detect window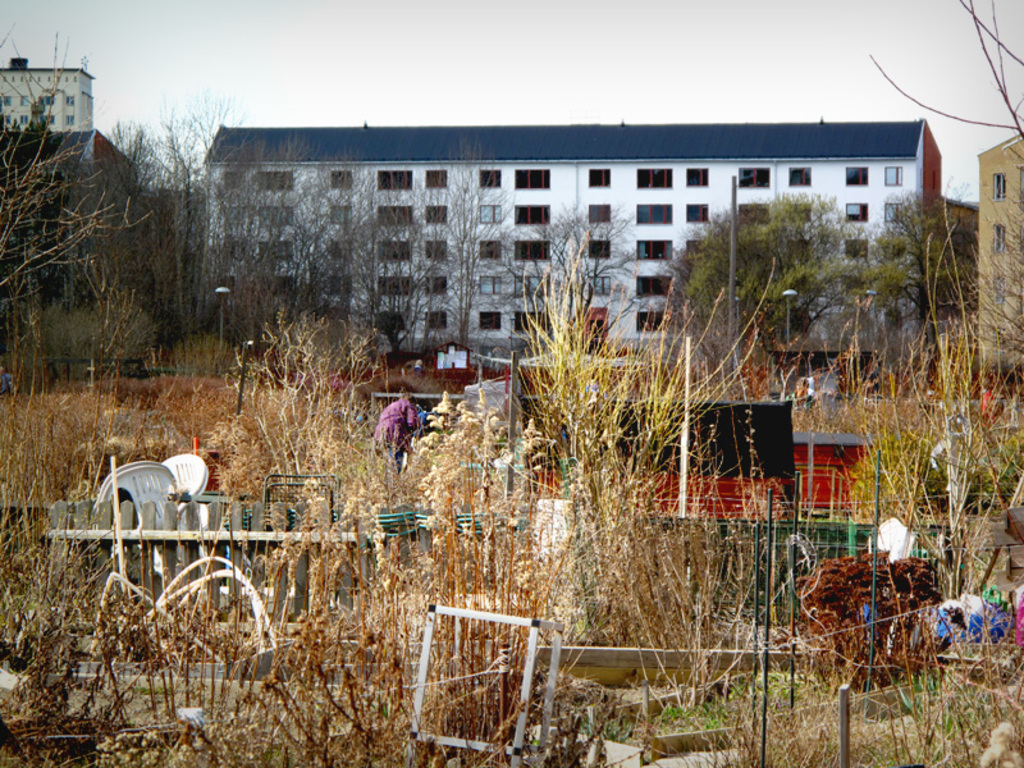
845,241,869,257
